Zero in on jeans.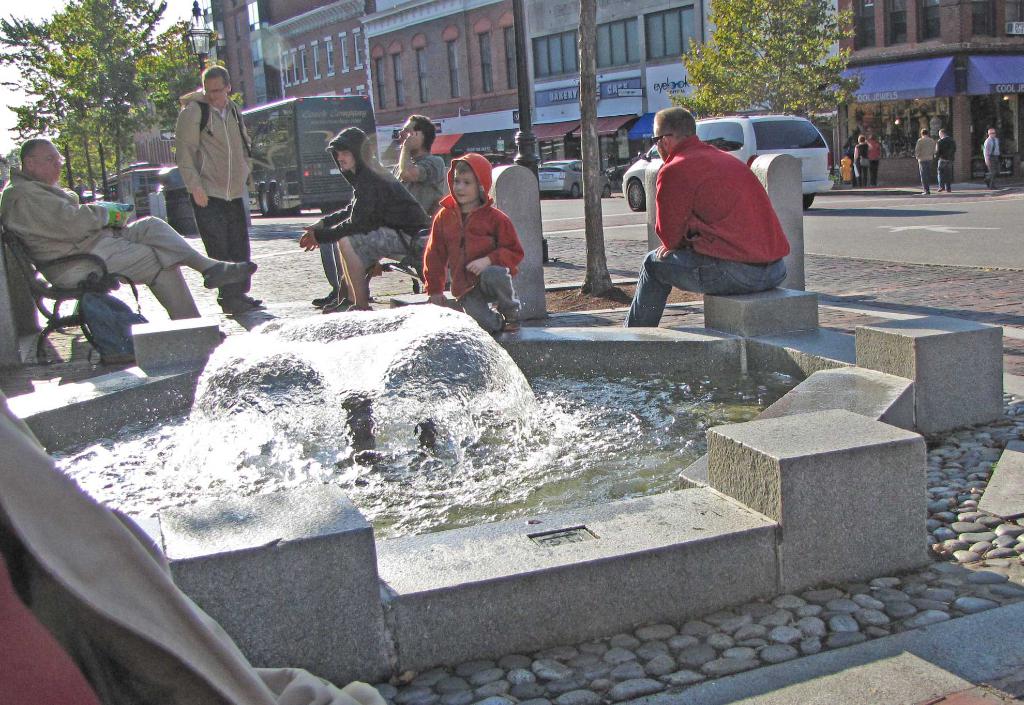
Zeroed in: 940, 161, 952, 194.
